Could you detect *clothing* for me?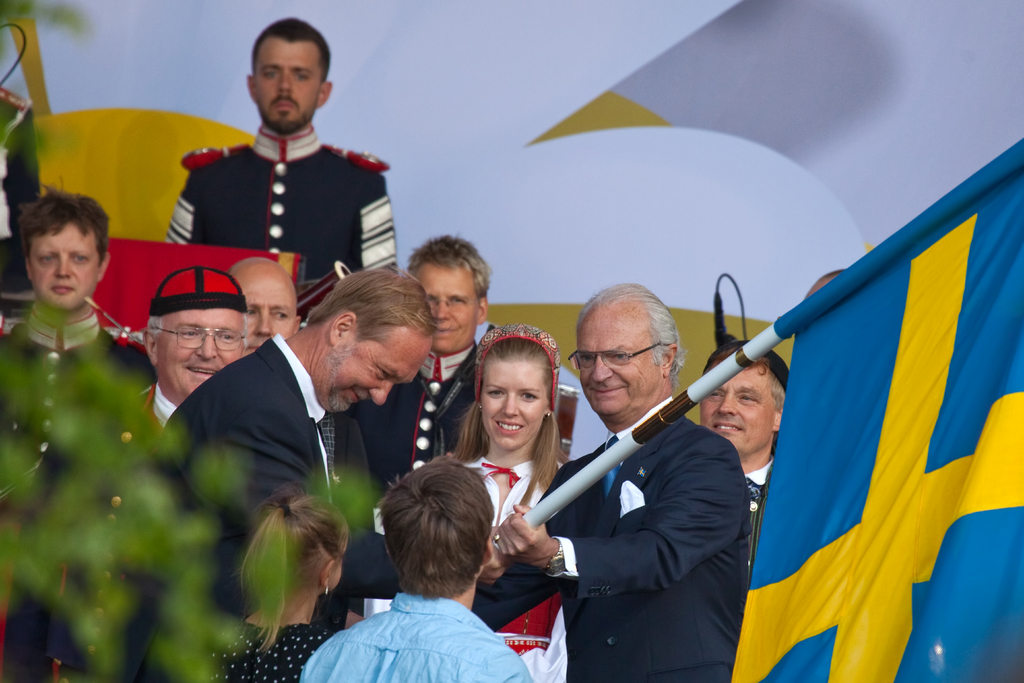
Detection result: bbox=(52, 383, 189, 682).
